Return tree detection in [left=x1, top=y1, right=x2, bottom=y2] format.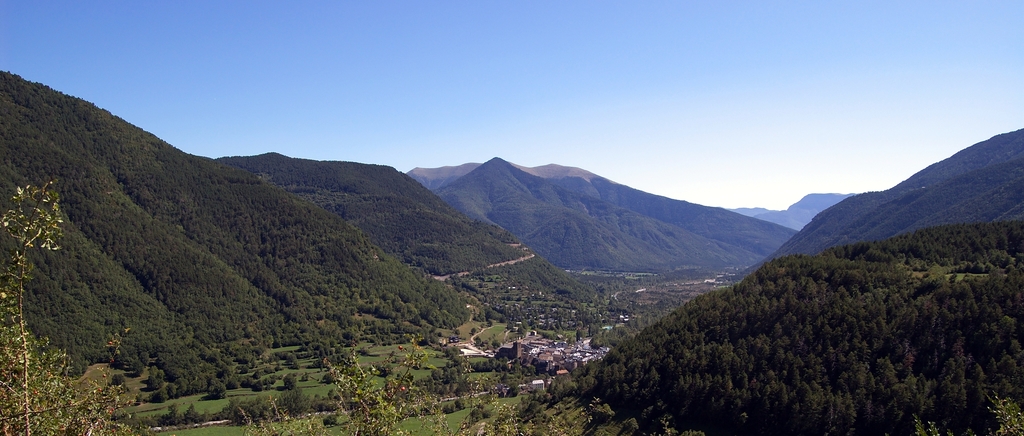
[left=471, top=402, right=483, bottom=422].
